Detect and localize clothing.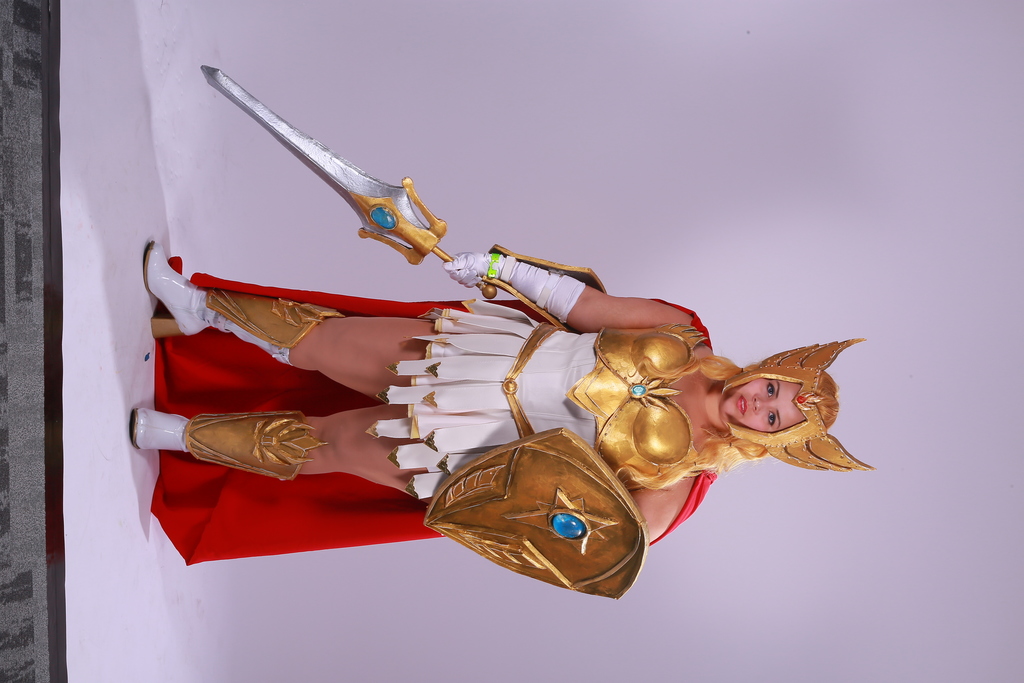
Localized at select_region(371, 297, 712, 486).
